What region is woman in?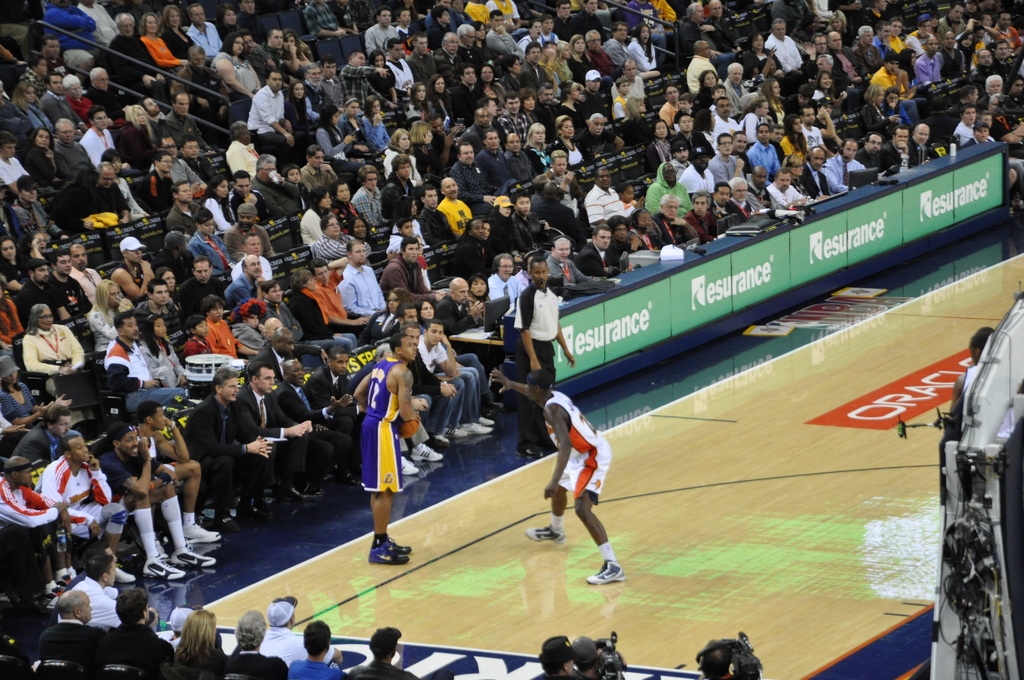
rect(10, 81, 58, 137).
